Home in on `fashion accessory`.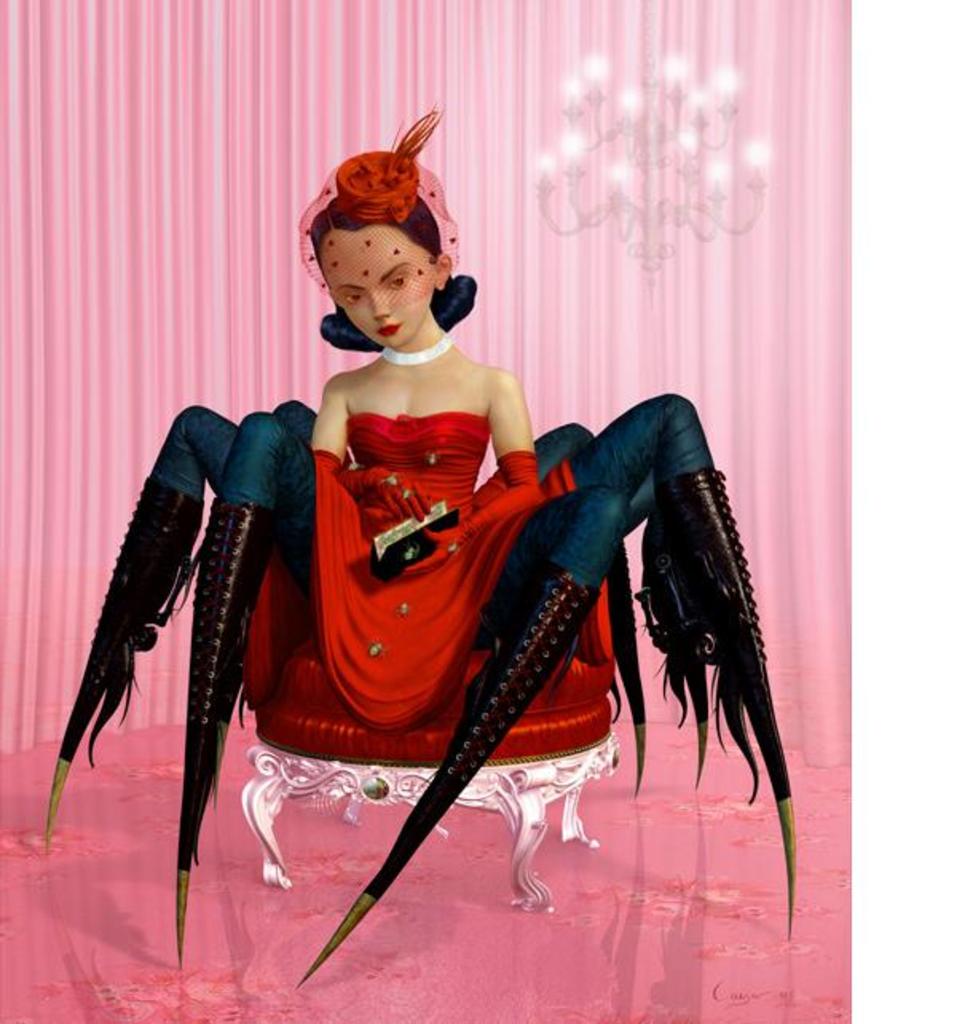
Homed in at locate(384, 474, 396, 485).
